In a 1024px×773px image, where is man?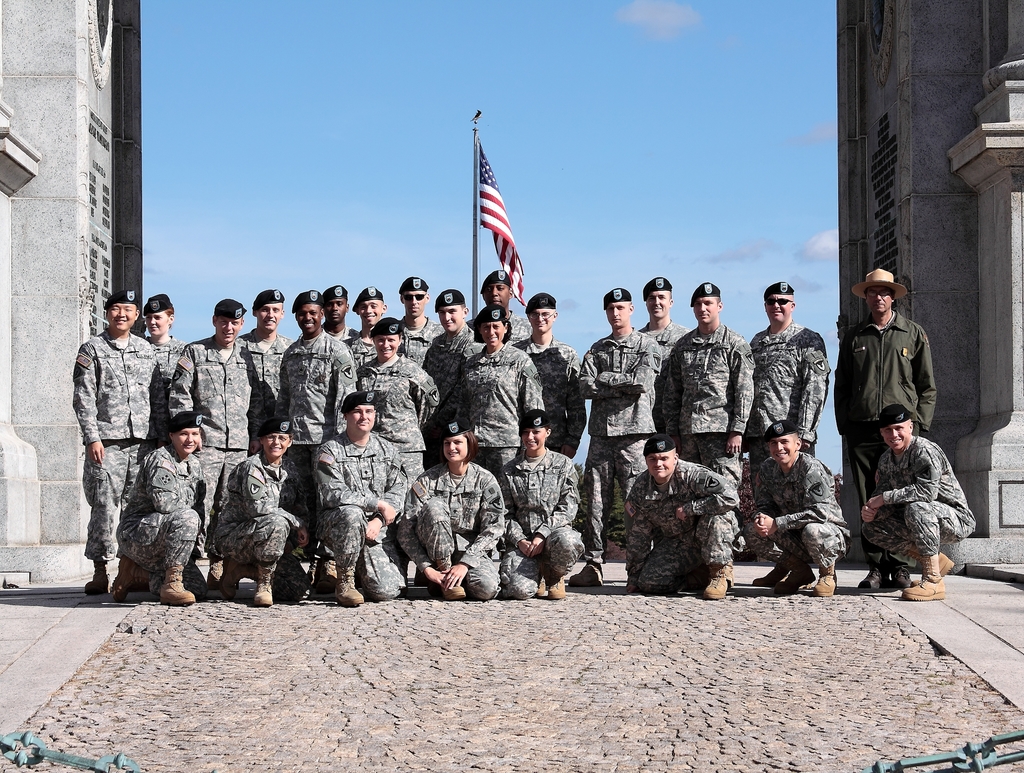
<bbox>323, 285, 348, 343</bbox>.
